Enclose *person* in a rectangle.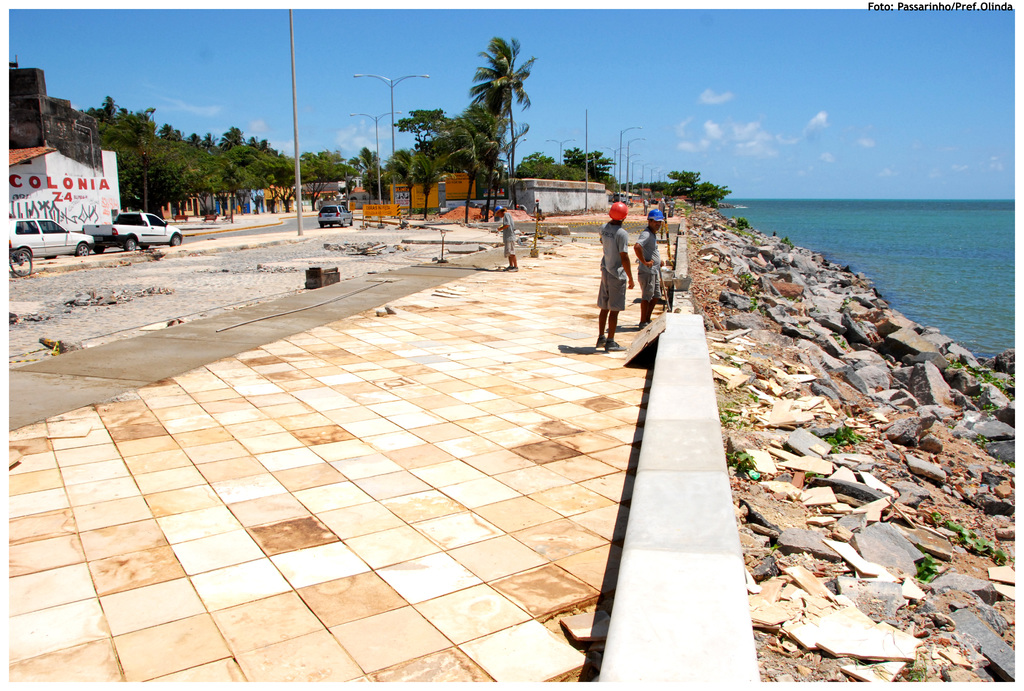
<region>638, 203, 676, 330</region>.
